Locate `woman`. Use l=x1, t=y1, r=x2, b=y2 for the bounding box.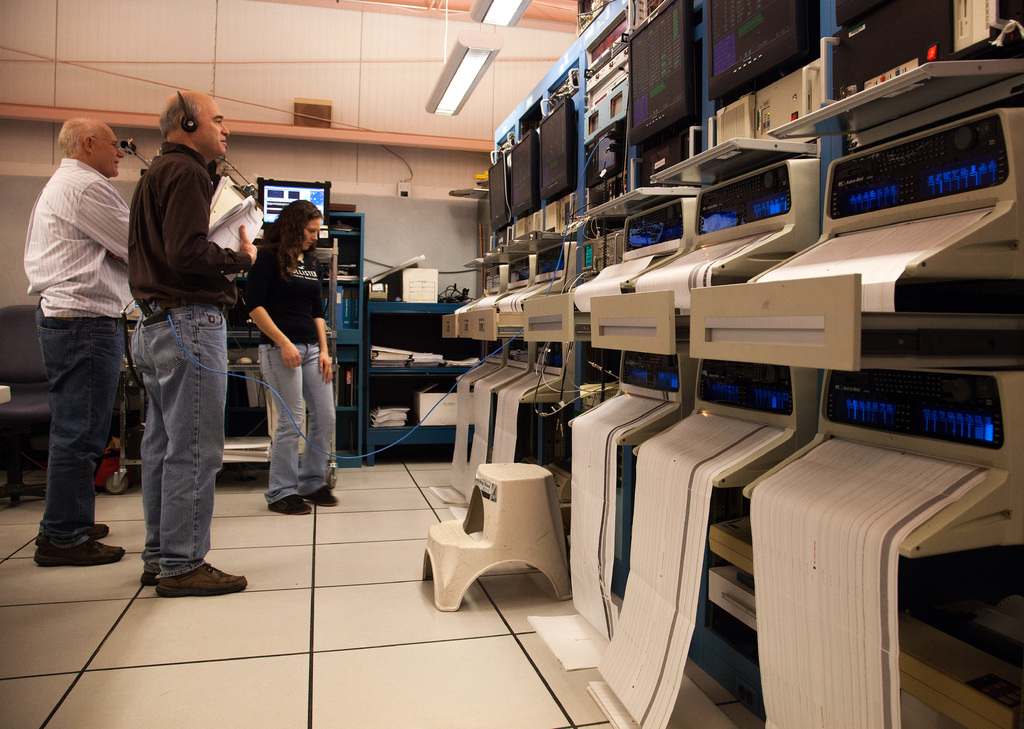
l=223, t=182, r=326, b=522.
